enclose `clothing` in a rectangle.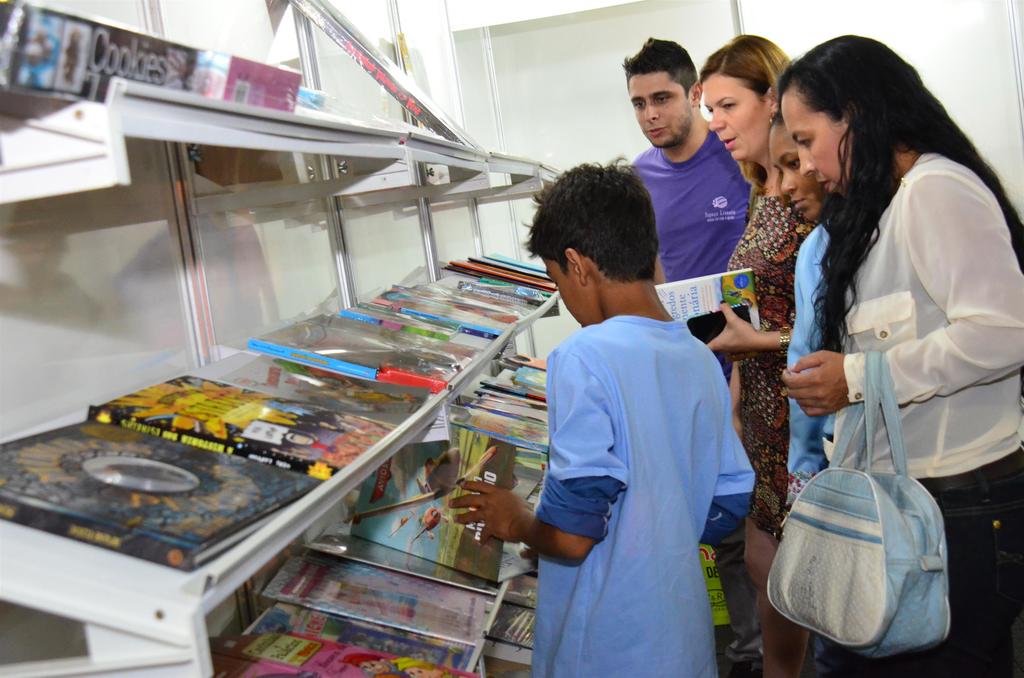
{"x1": 792, "y1": 221, "x2": 839, "y2": 501}.
